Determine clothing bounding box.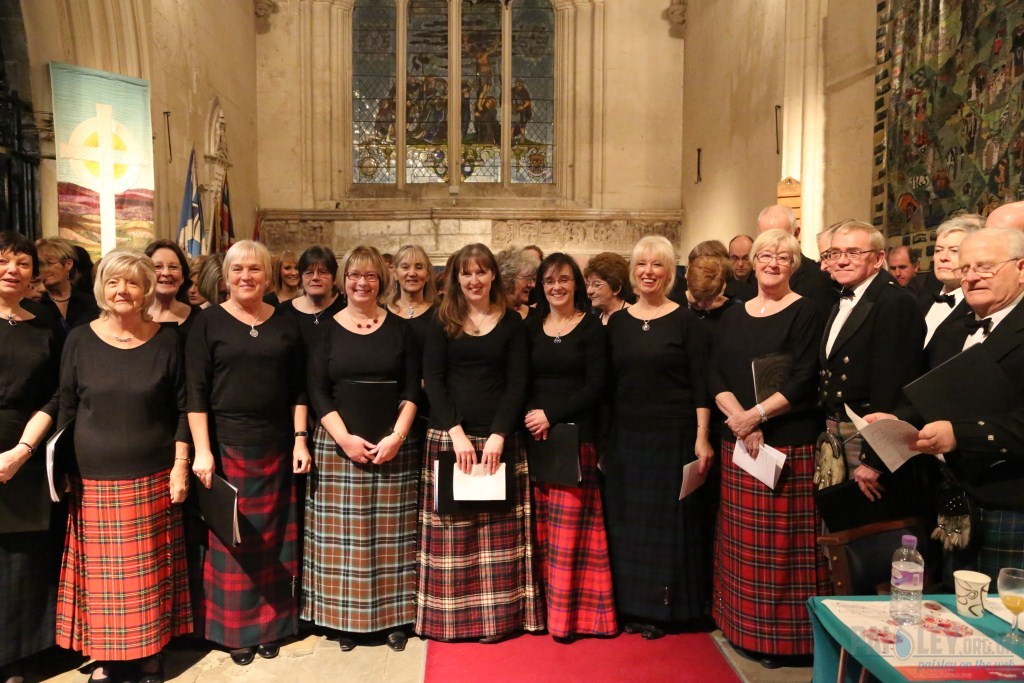
Determined: (418, 313, 546, 642).
